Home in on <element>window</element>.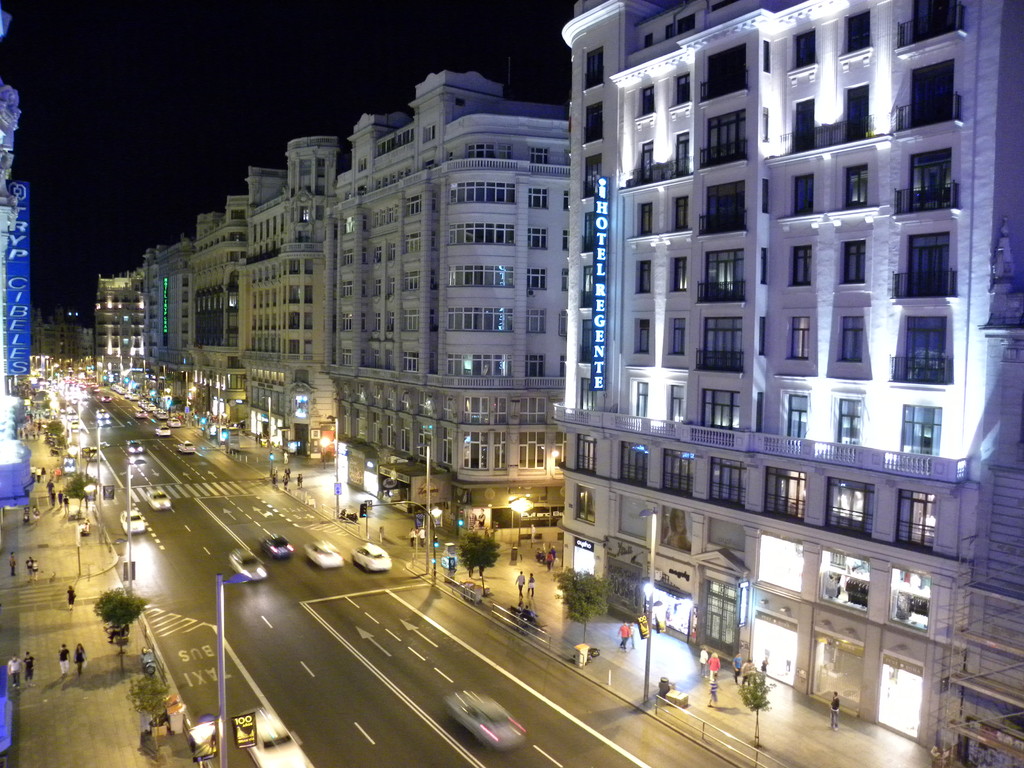
Homed in at x1=449 y1=352 x2=511 y2=373.
